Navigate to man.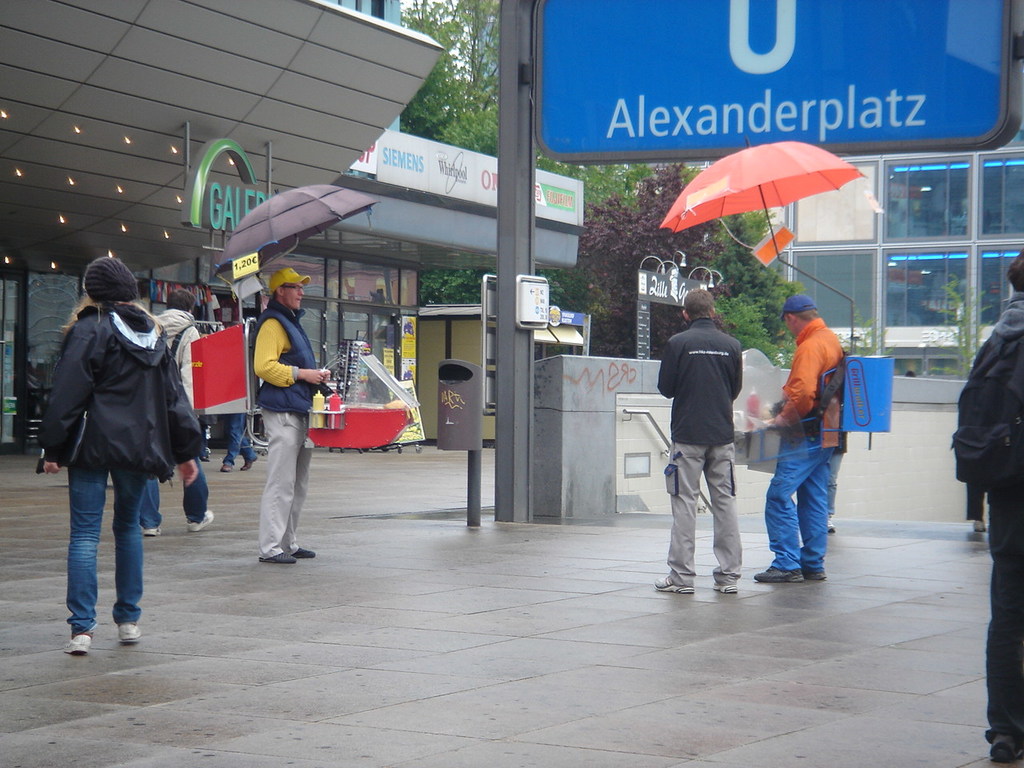
Navigation target: locate(215, 320, 262, 474).
